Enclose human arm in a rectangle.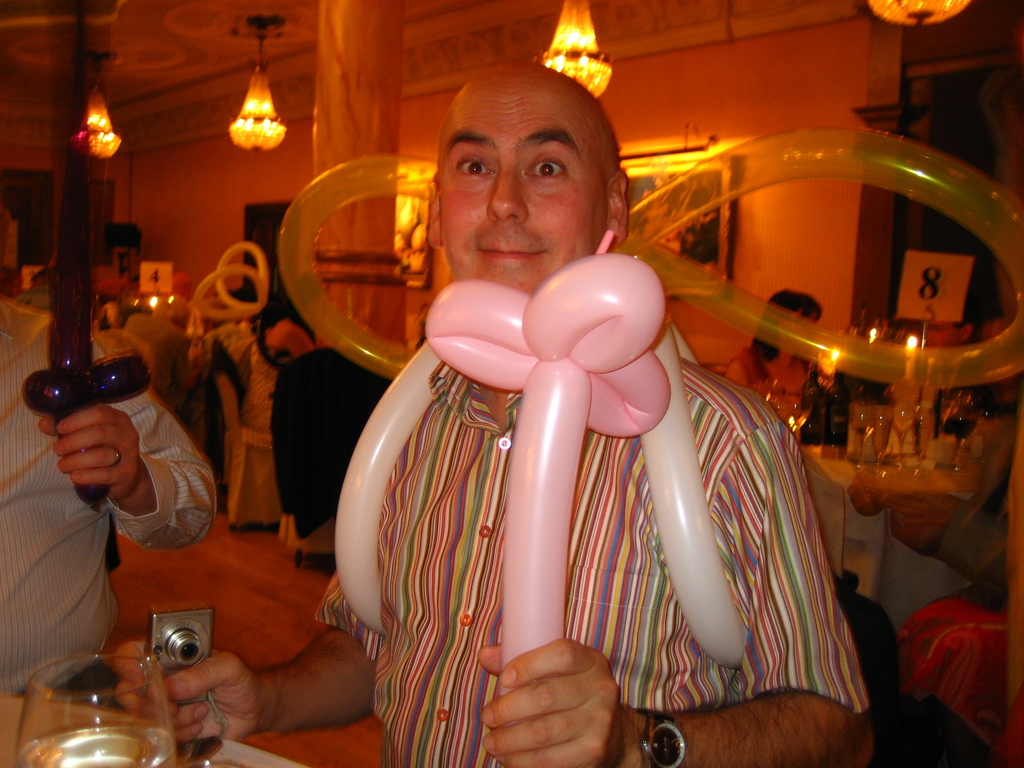
box(38, 333, 206, 547).
